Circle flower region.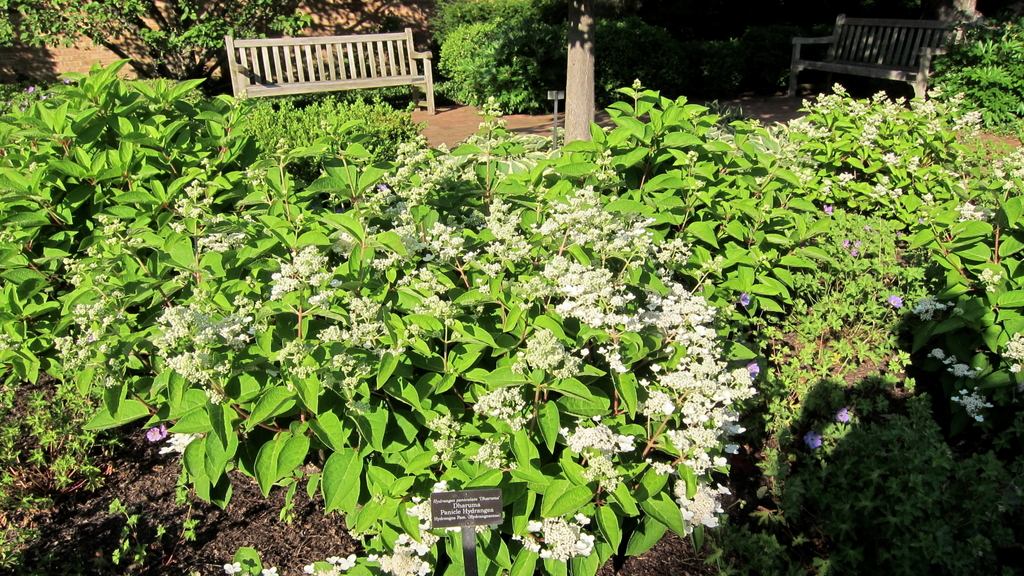
Region: [left=746, top=361, right=755, bottom=371].
